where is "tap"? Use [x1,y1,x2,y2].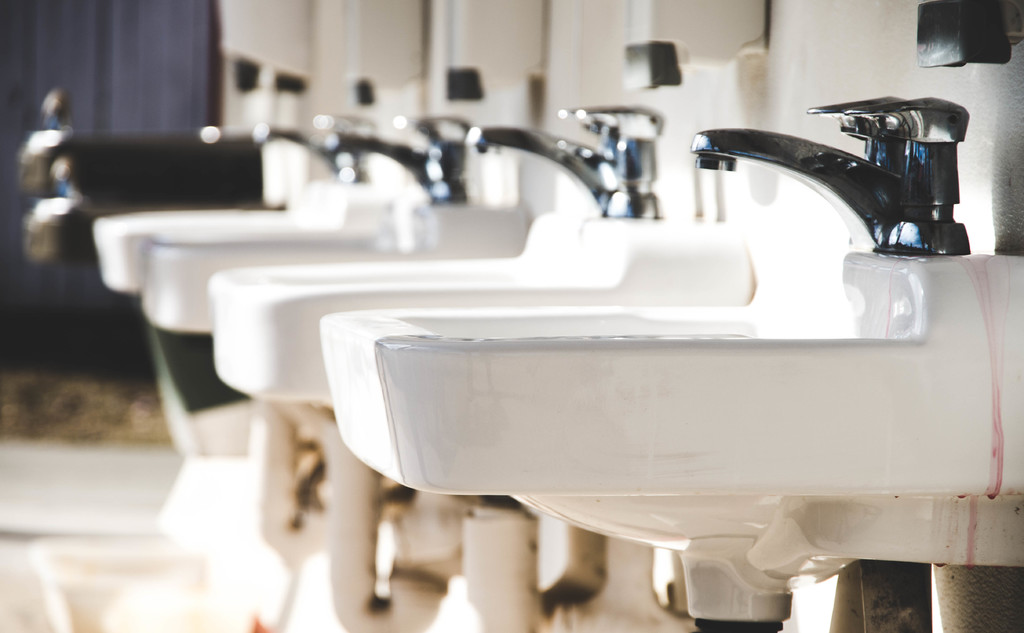
[461,99,669,217].
